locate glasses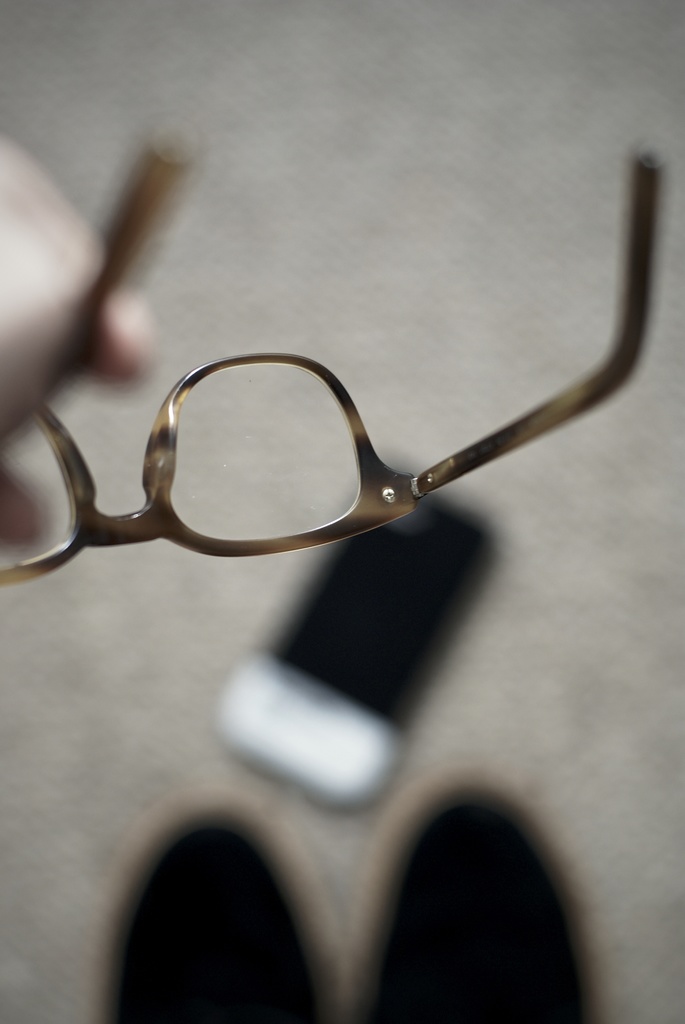
<bbox>0, 125, 670, 586</bbox>
